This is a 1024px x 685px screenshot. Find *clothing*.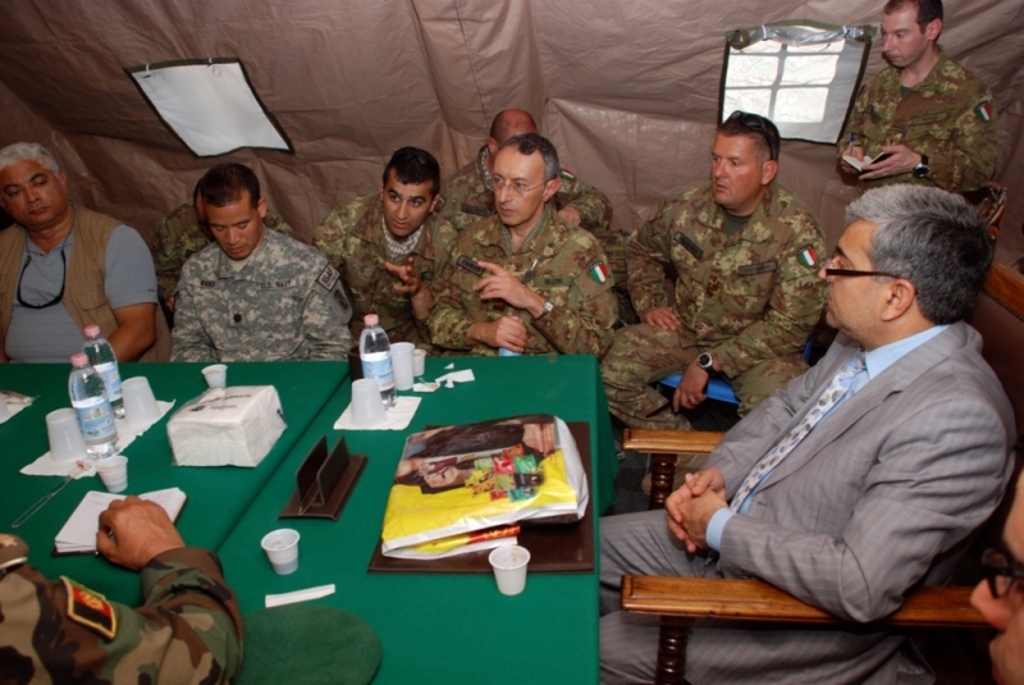
Bounding box: locate(413, 181, 611, 362).
